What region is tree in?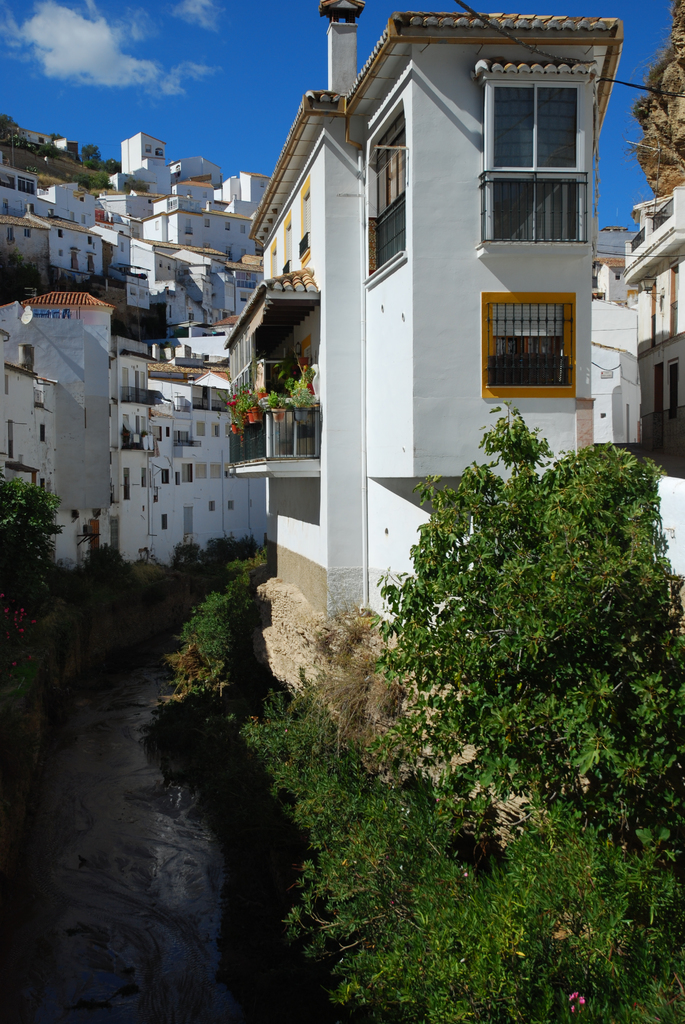
crop(97, 156, 123, 177).
